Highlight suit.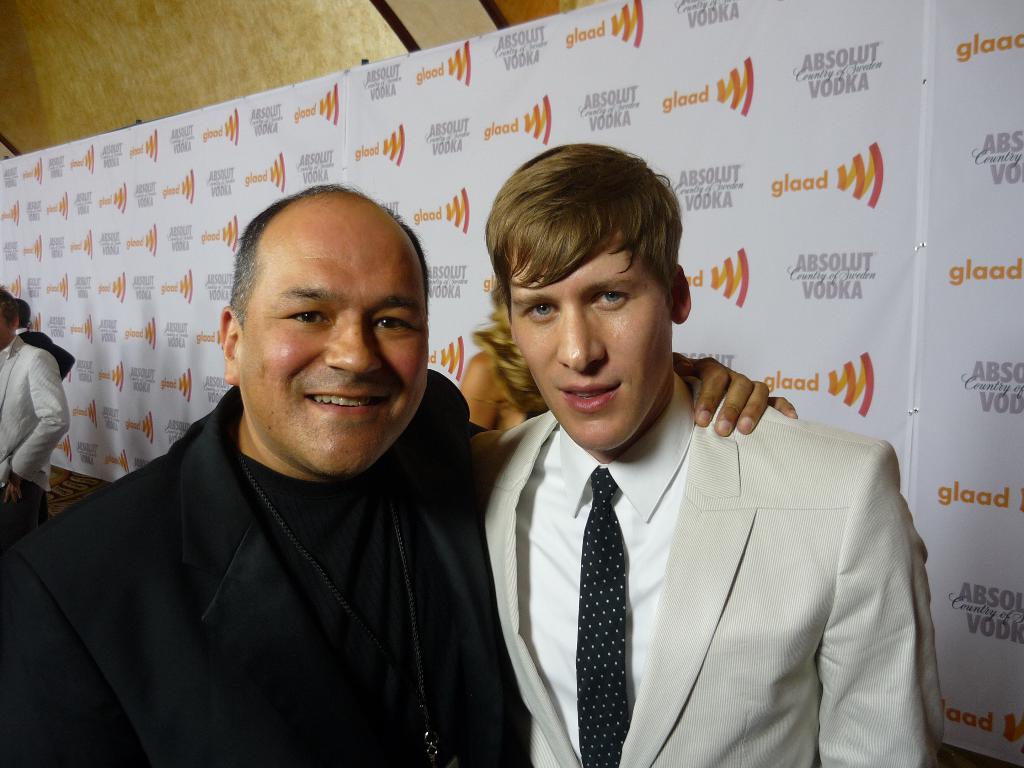
Highlighted region: 0/369/536/767.
